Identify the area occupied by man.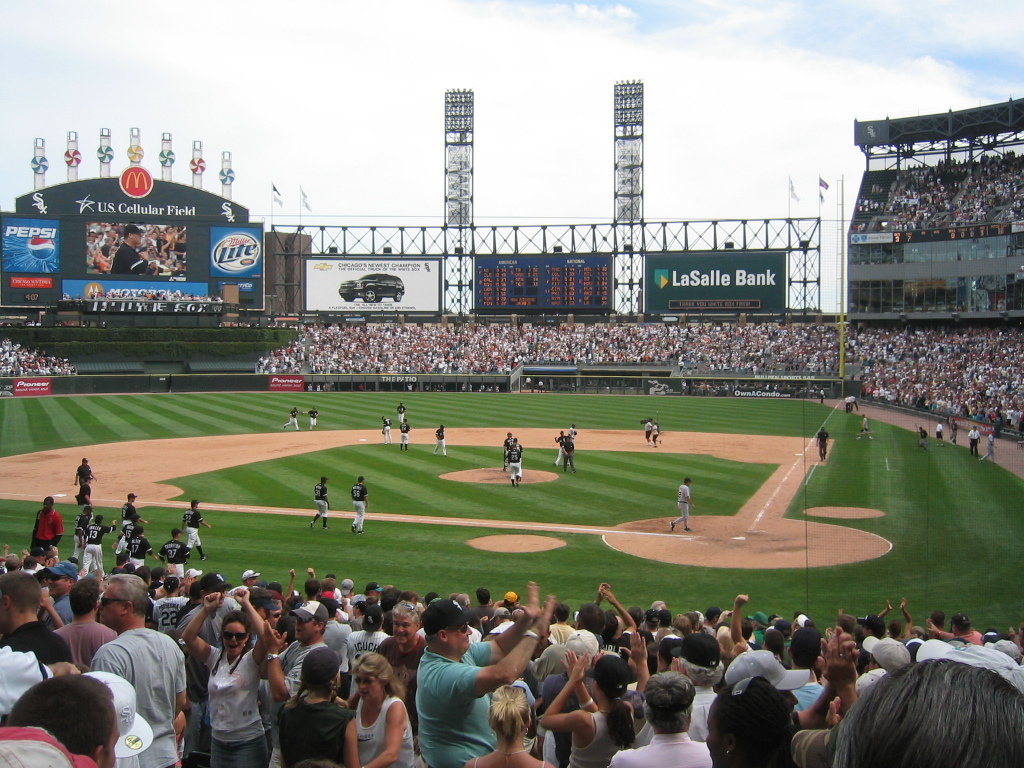
Area: (x1=816, y1=423, x2=829, y2=462).
